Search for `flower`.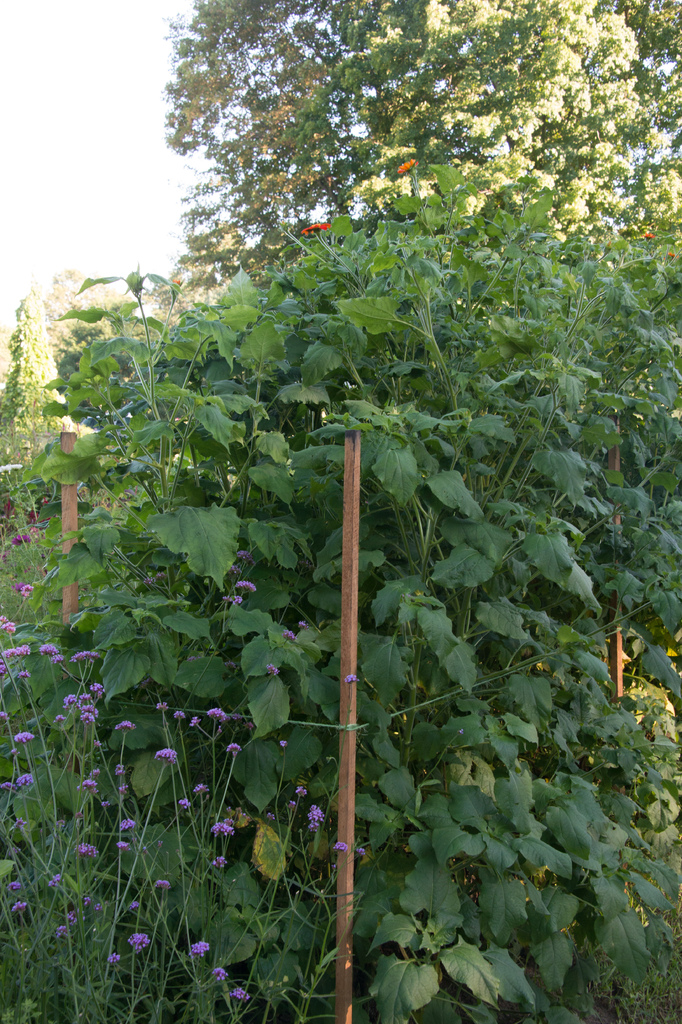
Found at x1=194 y1=780 x2=213 y2=799.
